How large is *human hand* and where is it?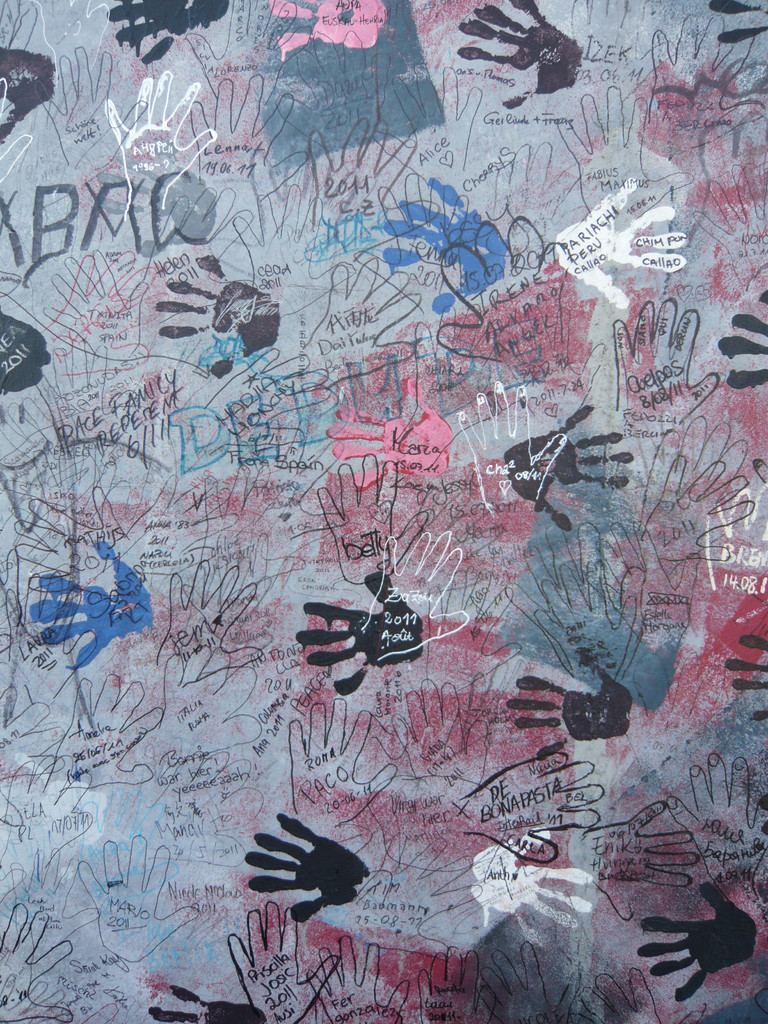
Bounding box: pyautogui.locateOnScreen(0, 902, 74, 1023).
